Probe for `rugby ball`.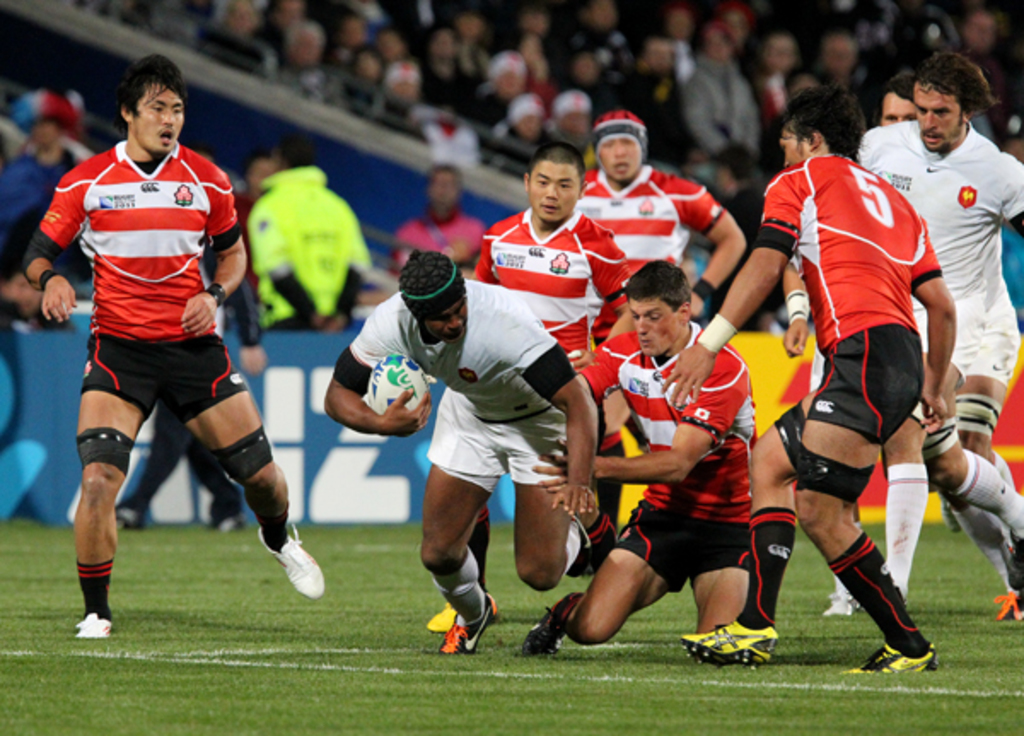
Probe result: 367, 353, 430, 418.
